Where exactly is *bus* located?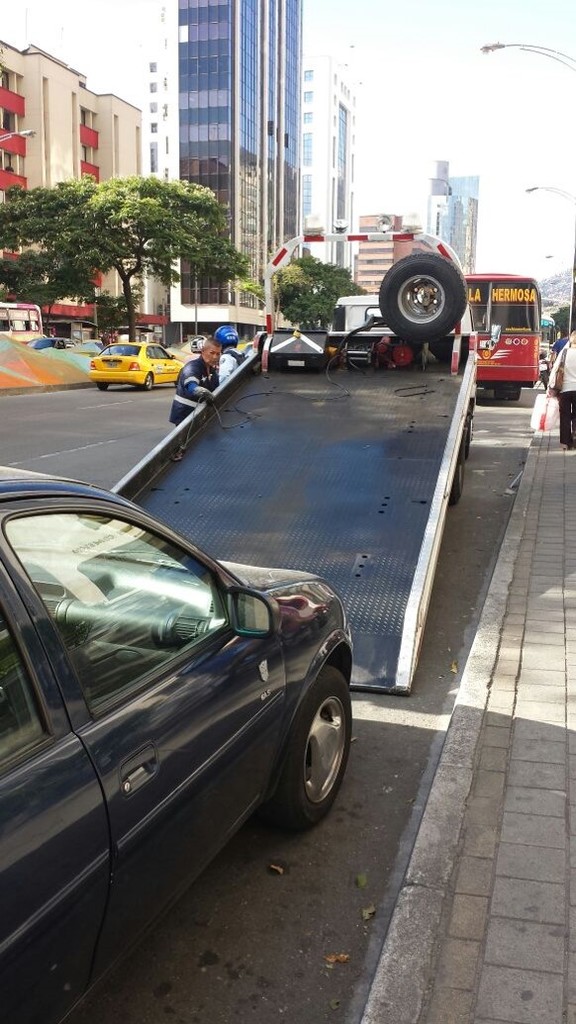
Its bounding box is locate(454, 270, 540, 398).
